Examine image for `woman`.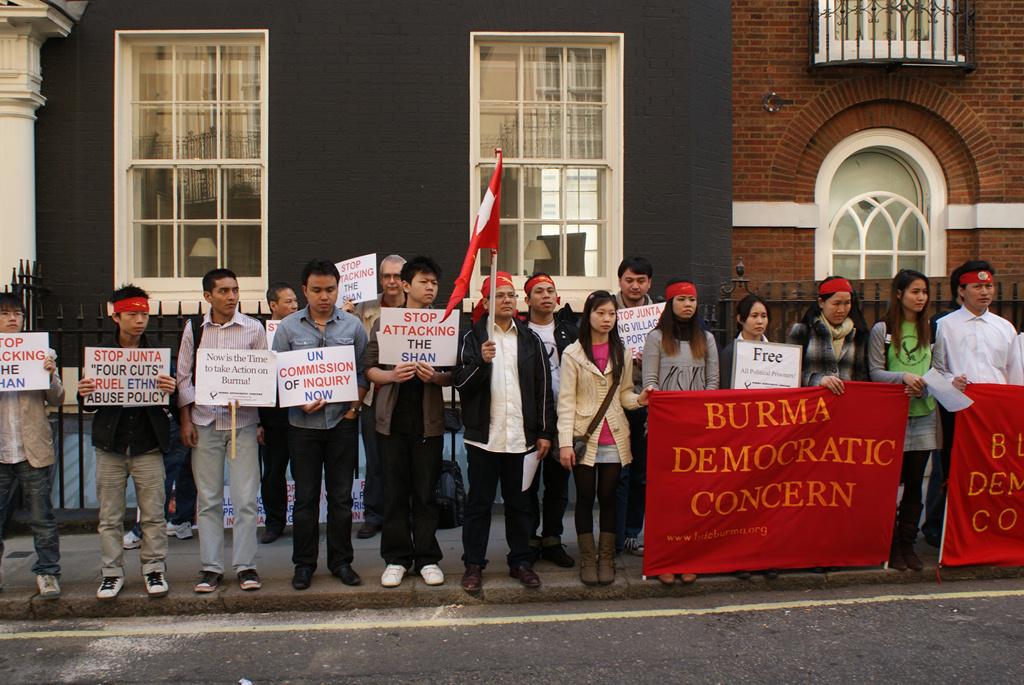
Examination result: box=[864, 269, 973, 576].
